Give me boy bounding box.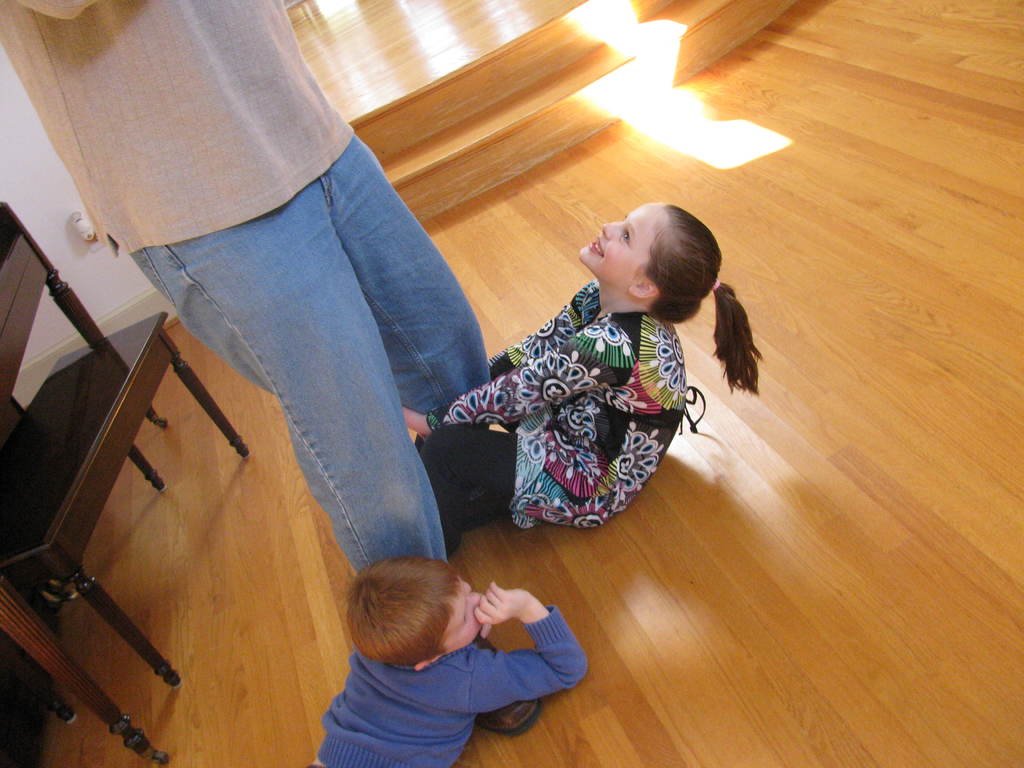
<box>259,530,596,755</box>.
